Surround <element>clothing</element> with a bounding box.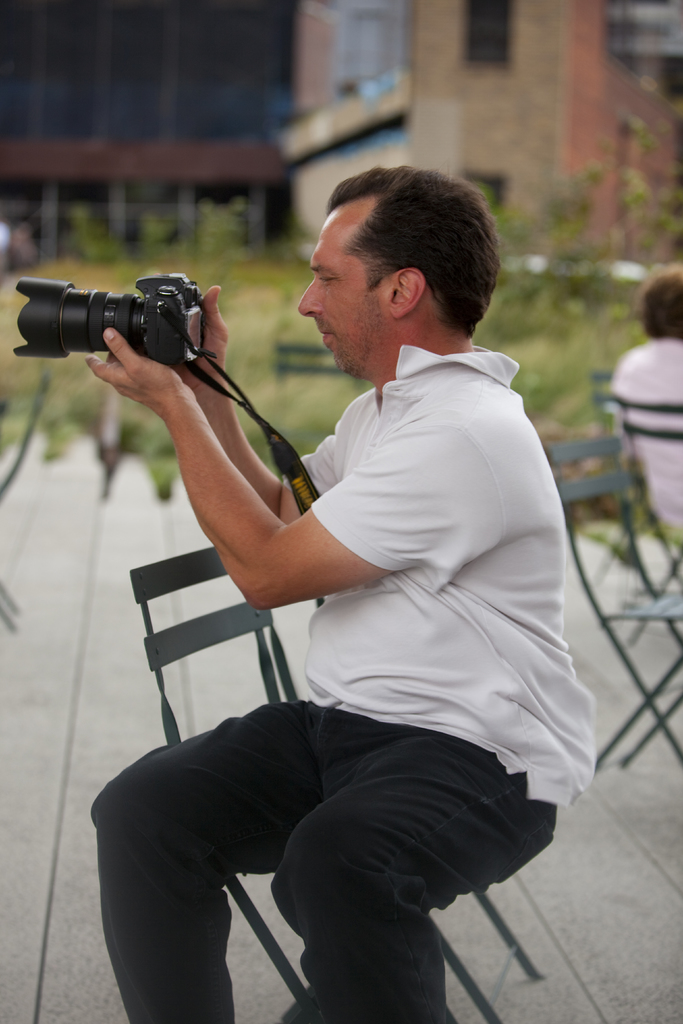
Rect(94, 352, 597, 1023).
